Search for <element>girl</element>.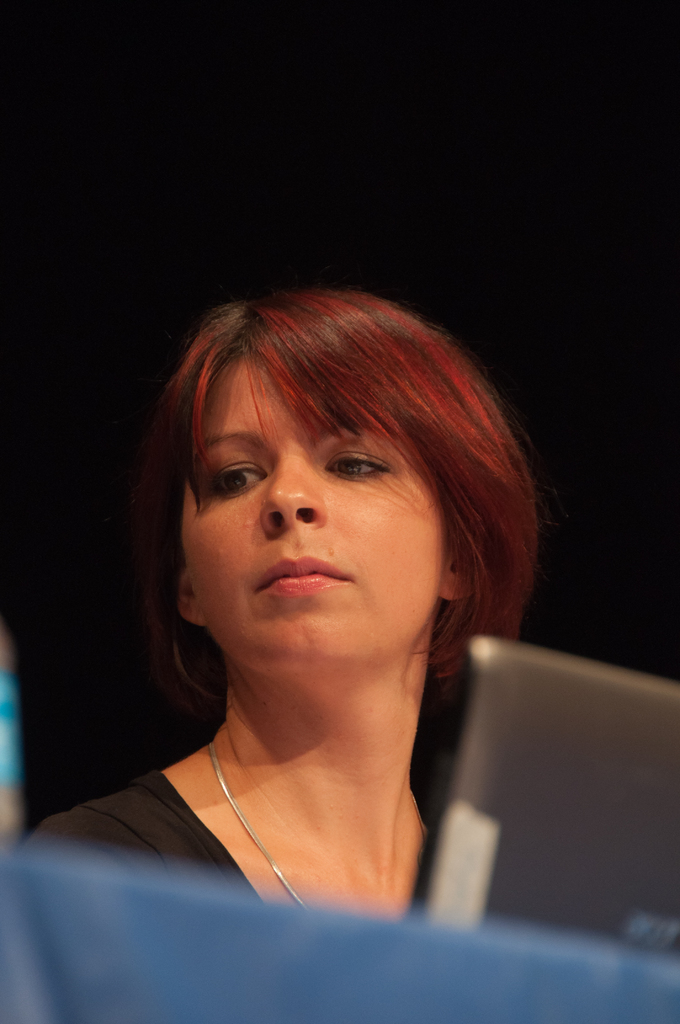
Found at (x1=15, y1=278, x2=560, y2=927).
